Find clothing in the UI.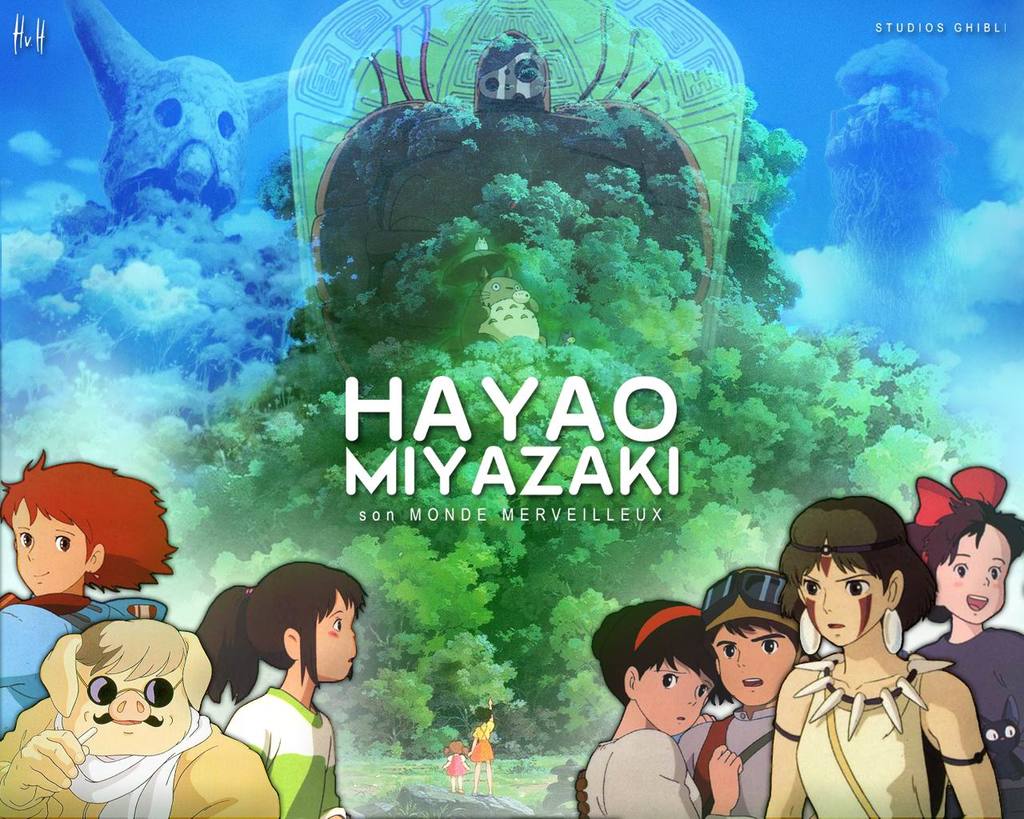
UI element at <bbox>907, 623, 1023, 818</bbox>.
